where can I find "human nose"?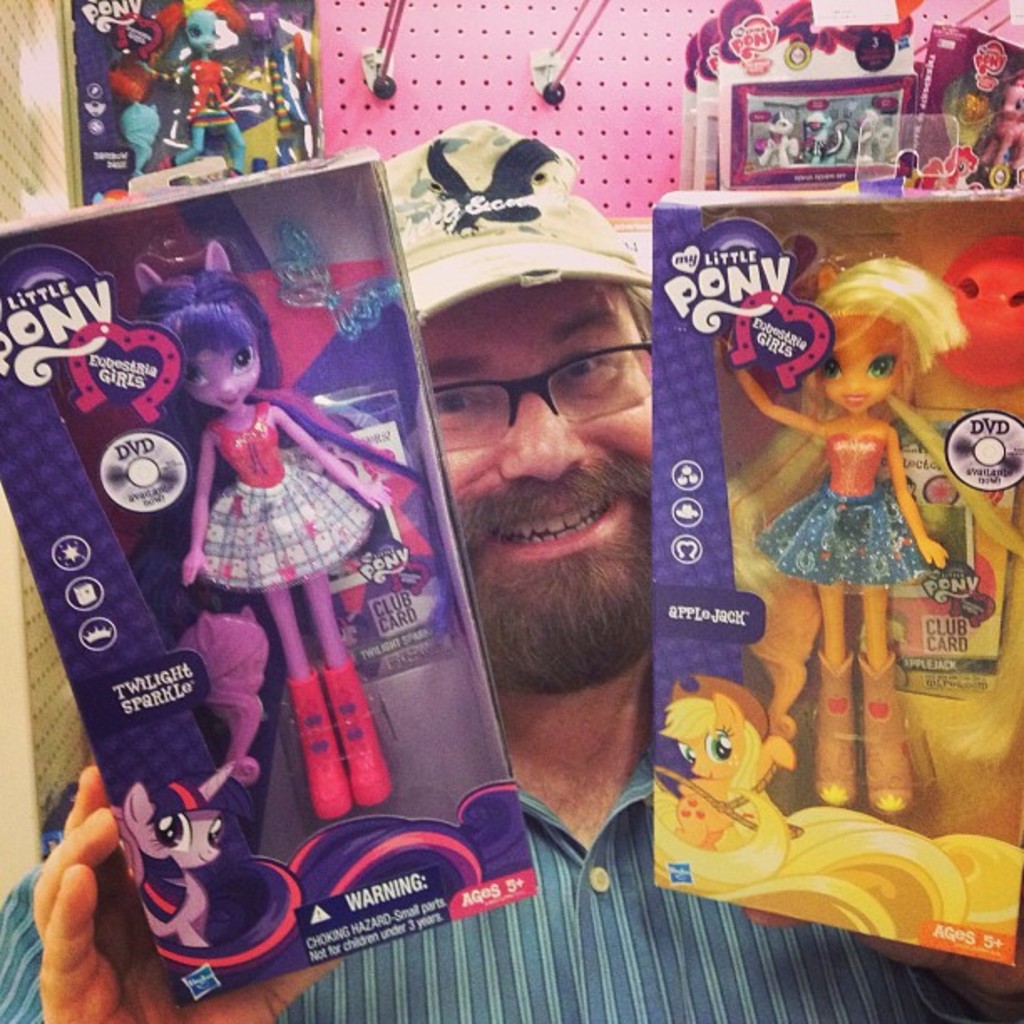
You can find it at 500,390,586,487.
